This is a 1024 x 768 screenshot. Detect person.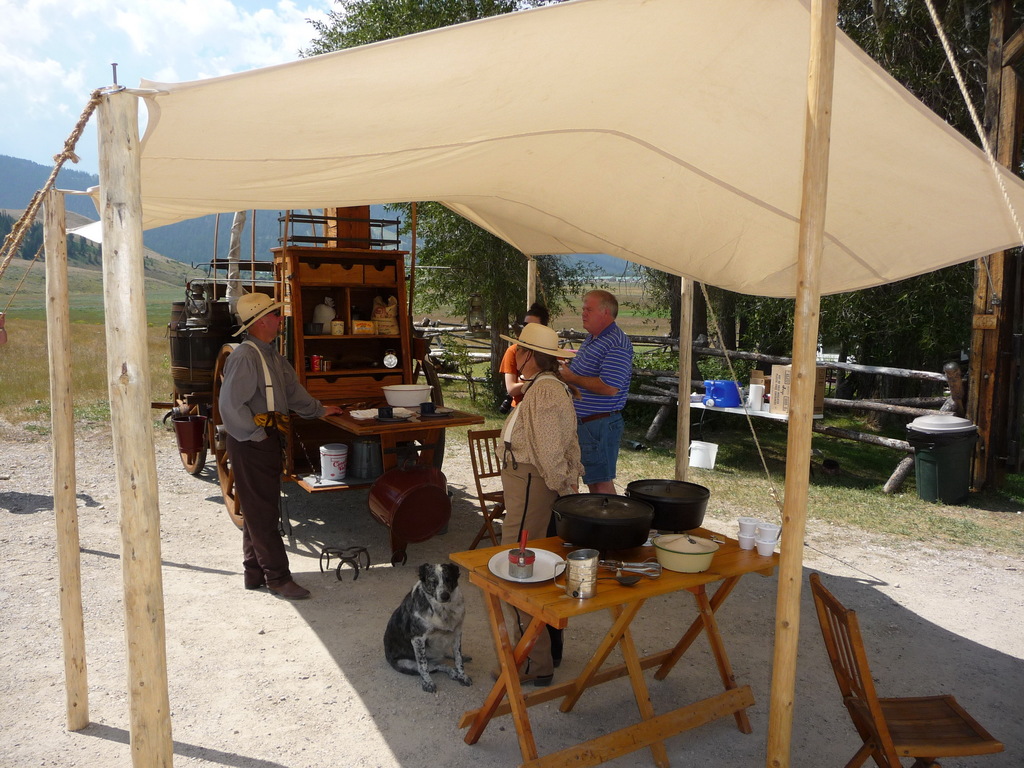
499,301,563,412.
